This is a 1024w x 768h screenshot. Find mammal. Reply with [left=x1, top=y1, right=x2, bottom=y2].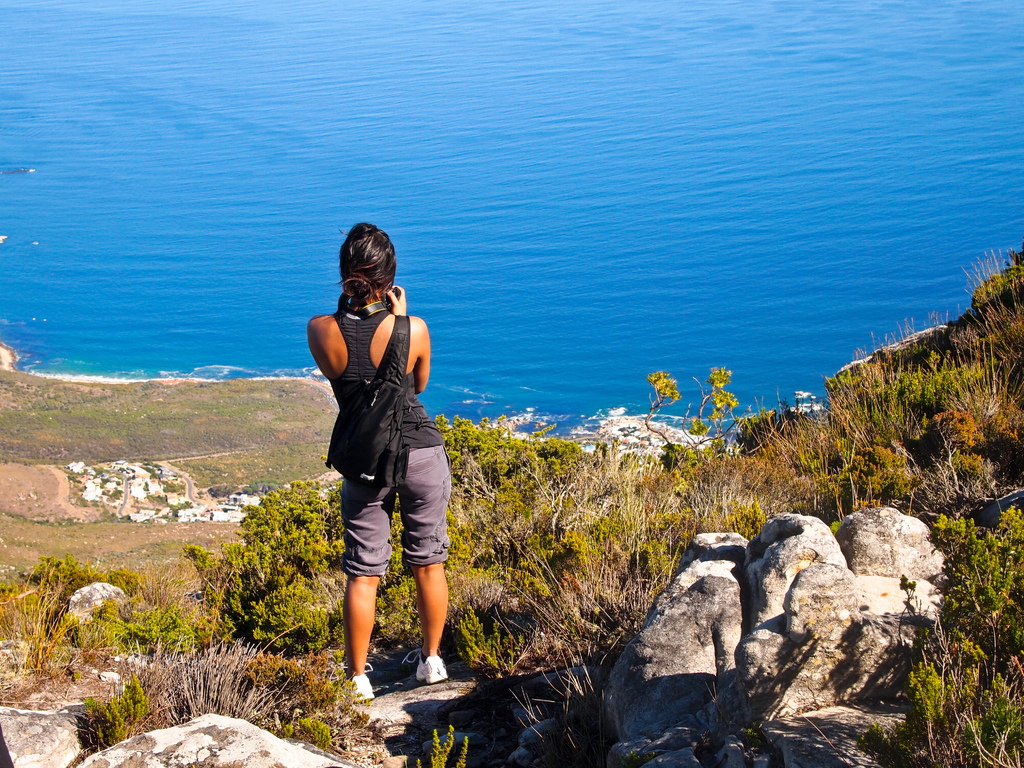
[left=308, top=246, right=455, bottom=676].
